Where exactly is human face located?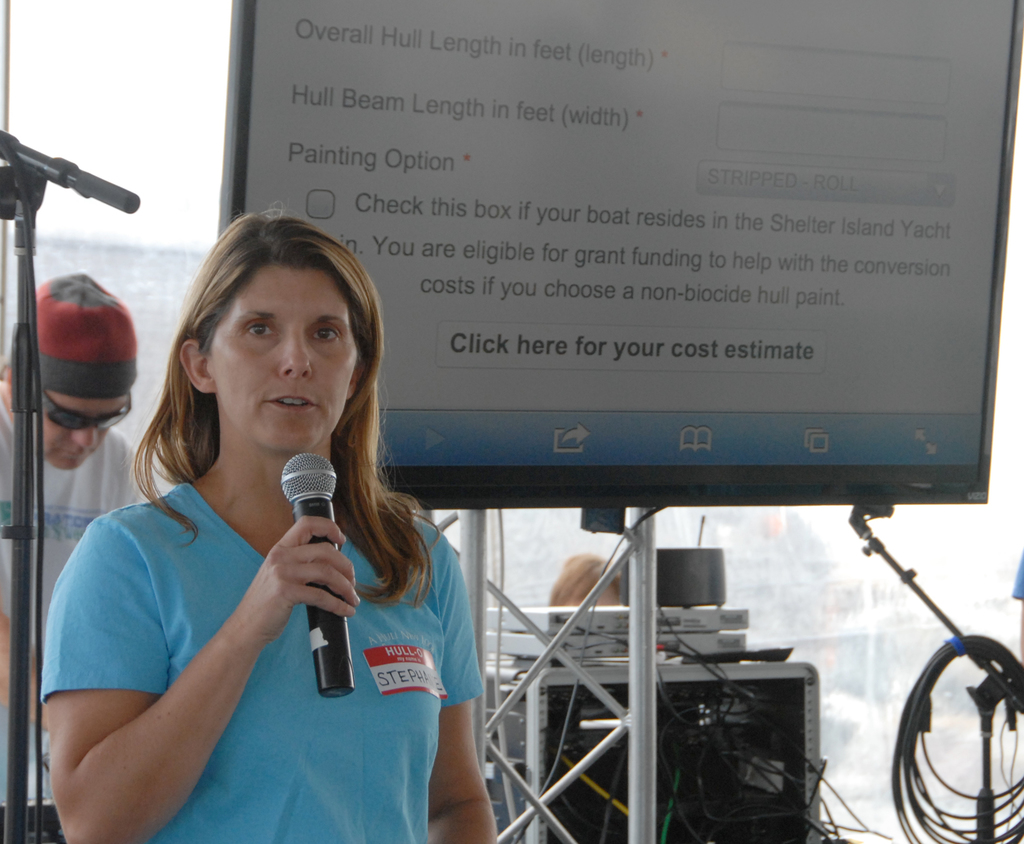
Its bounding box is 45 393 131 474.
